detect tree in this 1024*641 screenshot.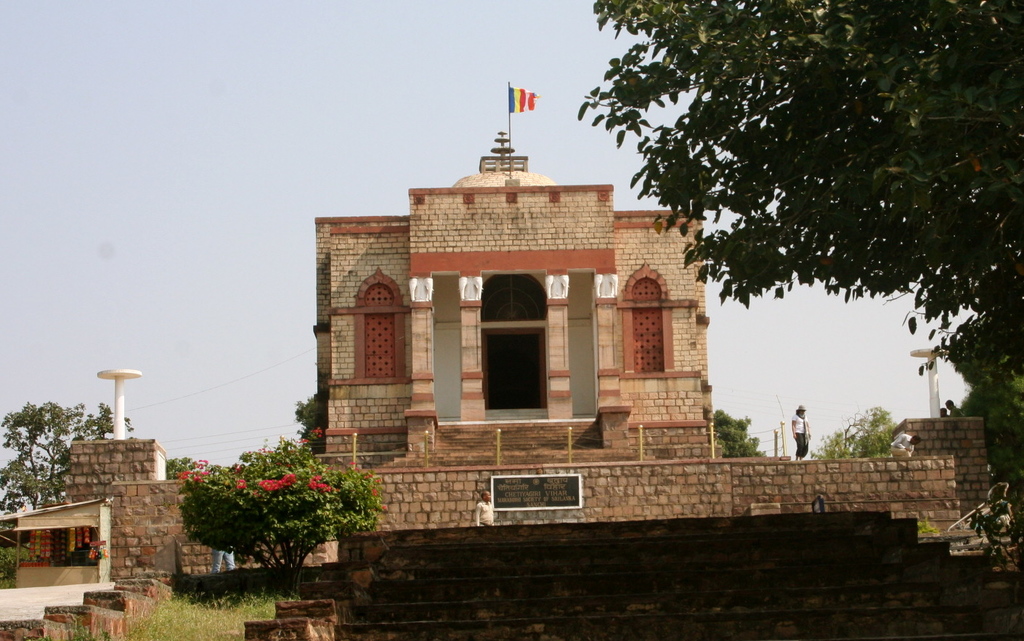
Detection: 0:400:136:515.
